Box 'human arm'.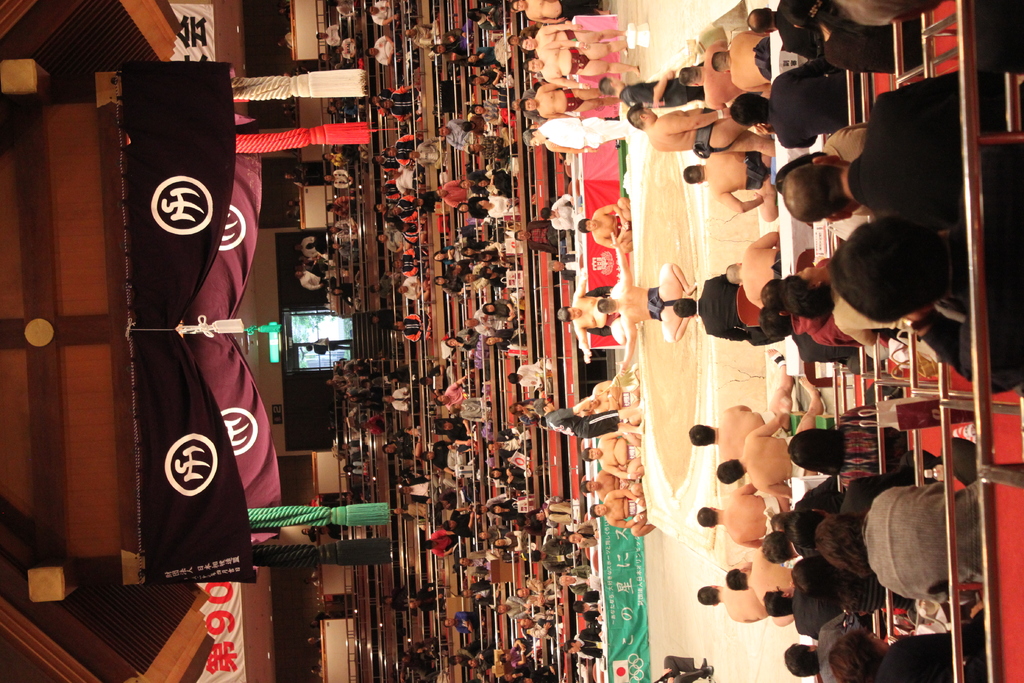
708, 184, 765, 218.
